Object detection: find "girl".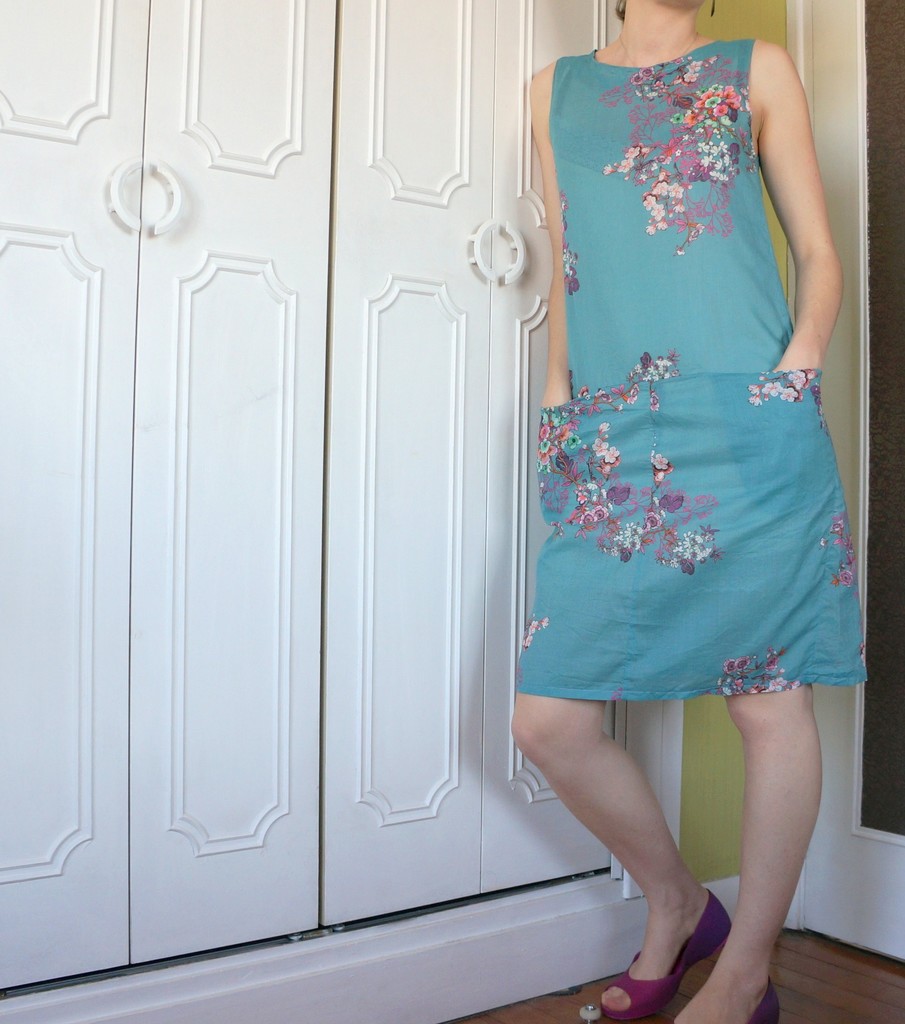
<bbox>509, 0, 868, 1023</bbox>.
